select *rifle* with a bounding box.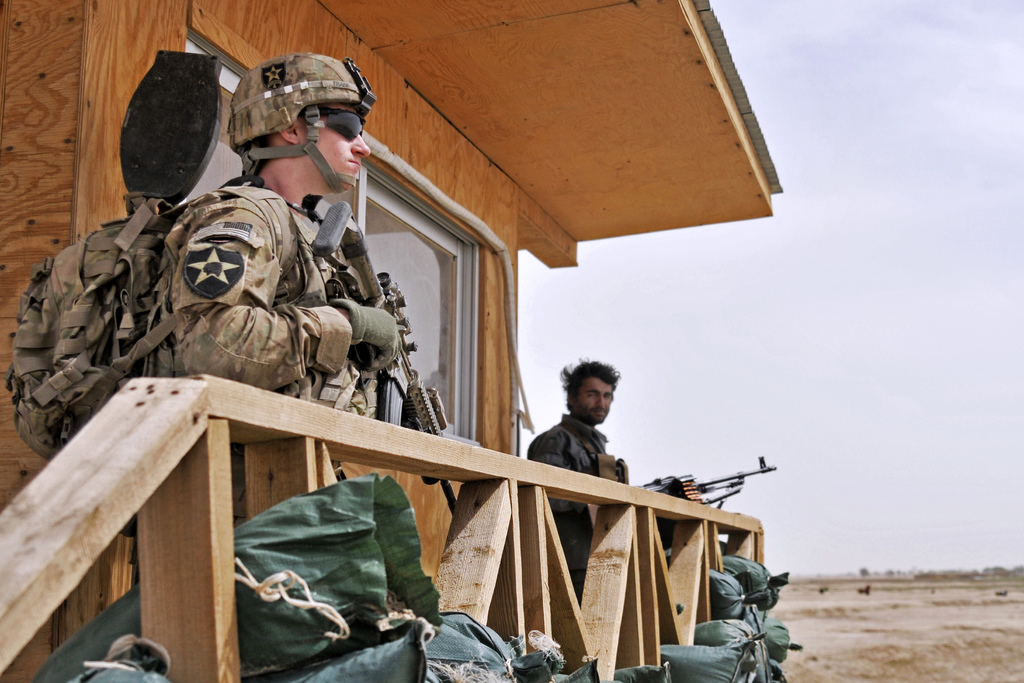
{"x1": 636, "y1": 450, "x2": 780, "y2": 513}.
